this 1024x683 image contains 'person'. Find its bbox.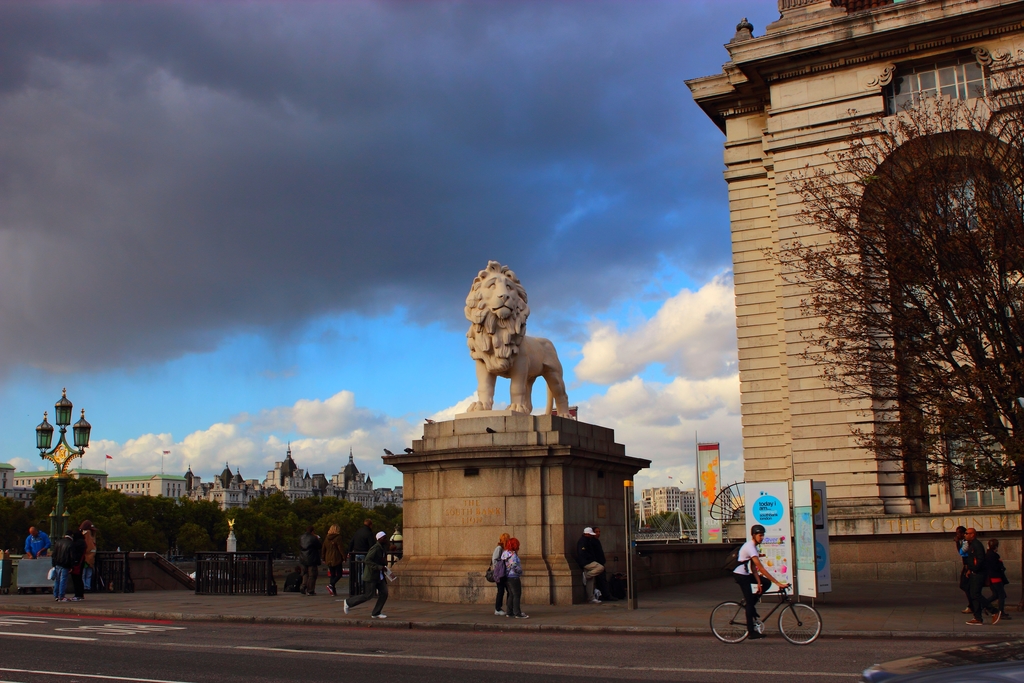
[293,523,323,601].
